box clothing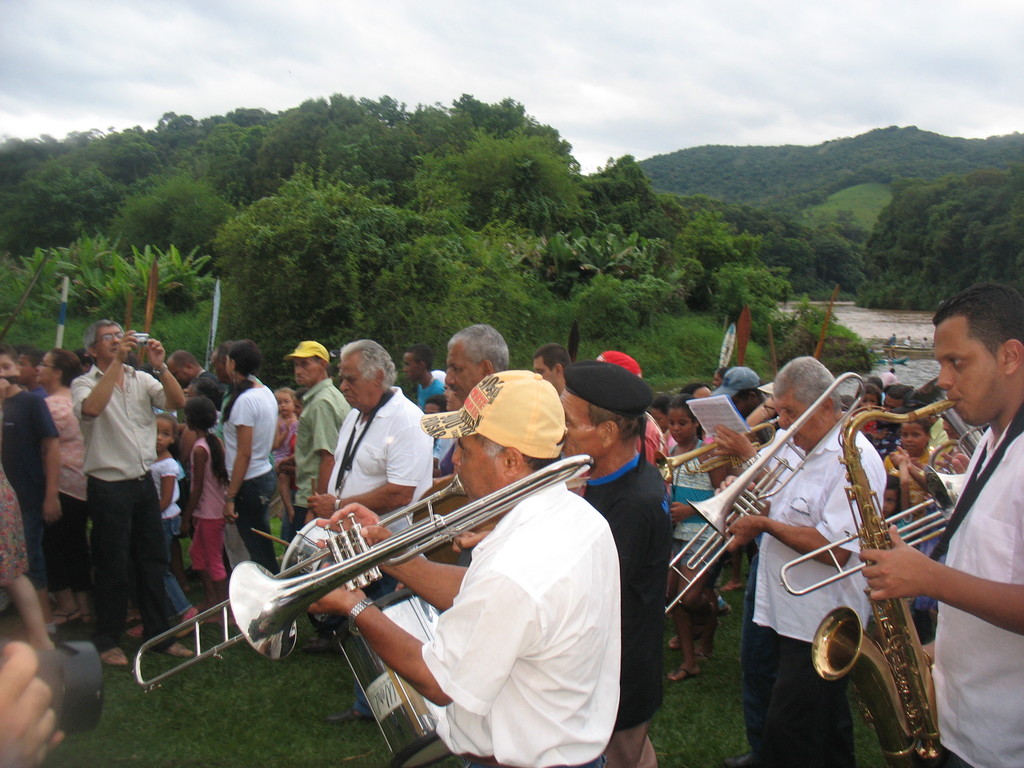
642/405/680/510
